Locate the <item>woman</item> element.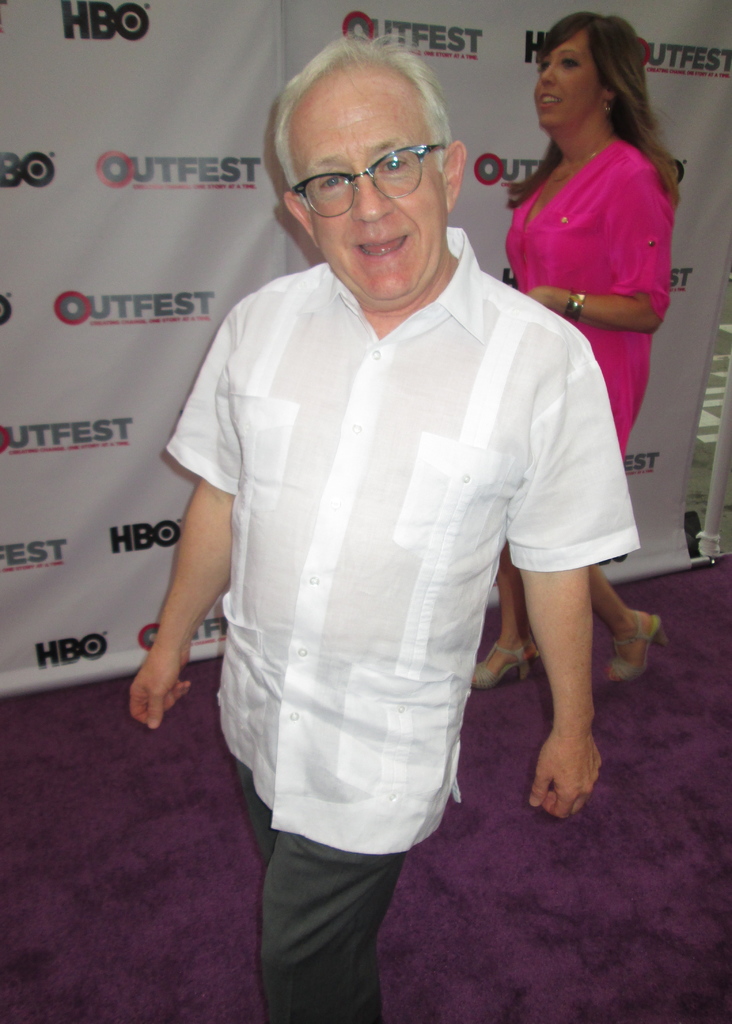
Element bbox: (left=481, top=0, right=688, bottom=694).
